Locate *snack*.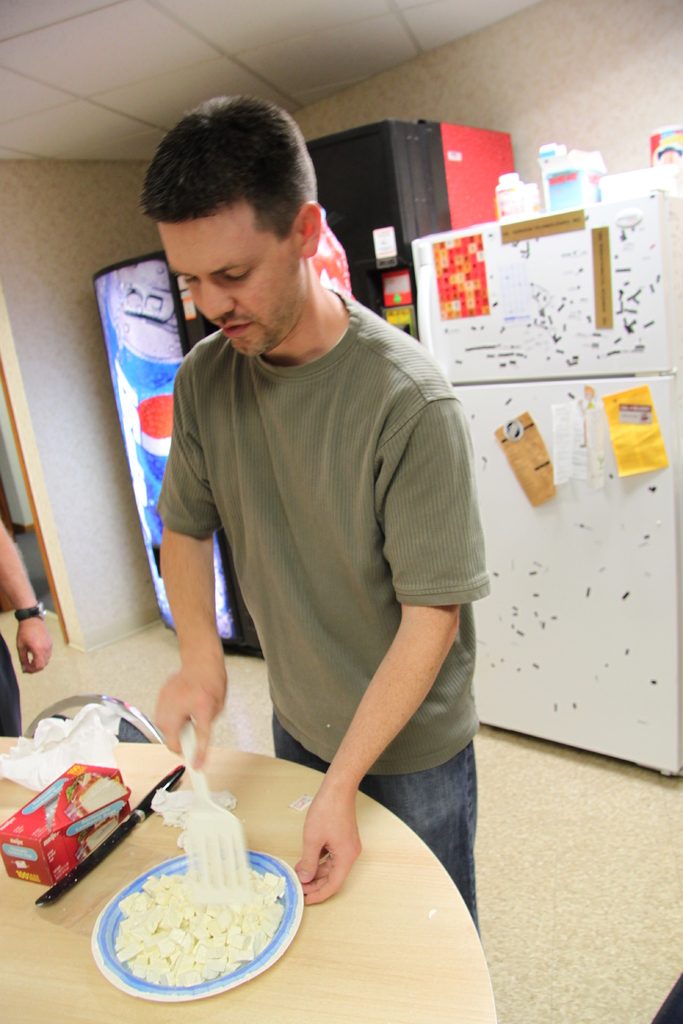
Bounding box: bbox=(113, 870, 295, 996).
